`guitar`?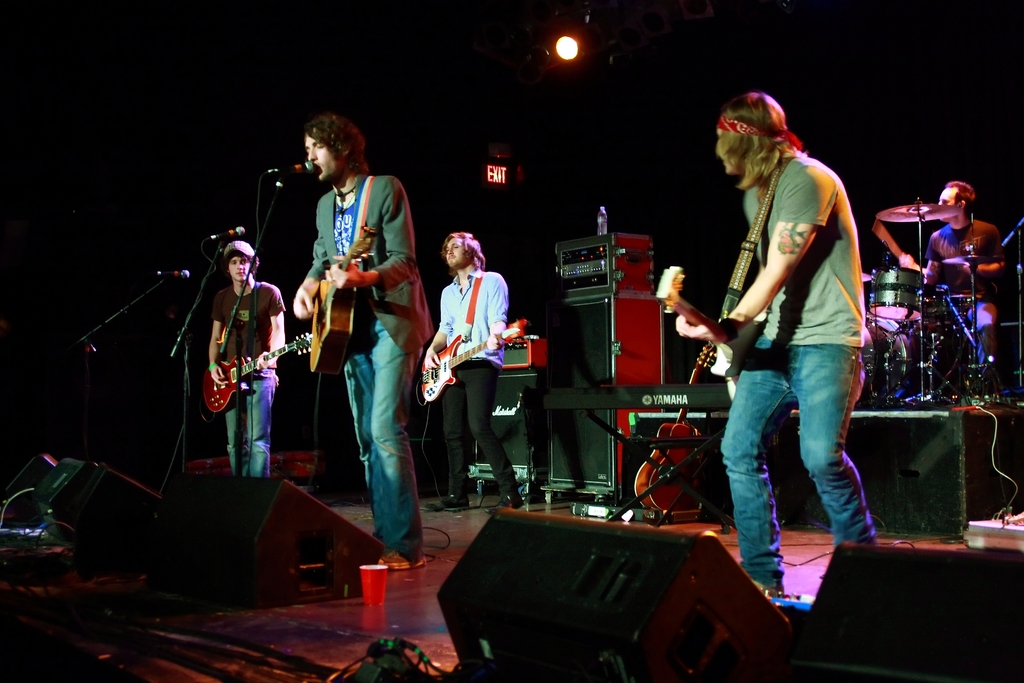
detection(309, 225, 375, 374)
